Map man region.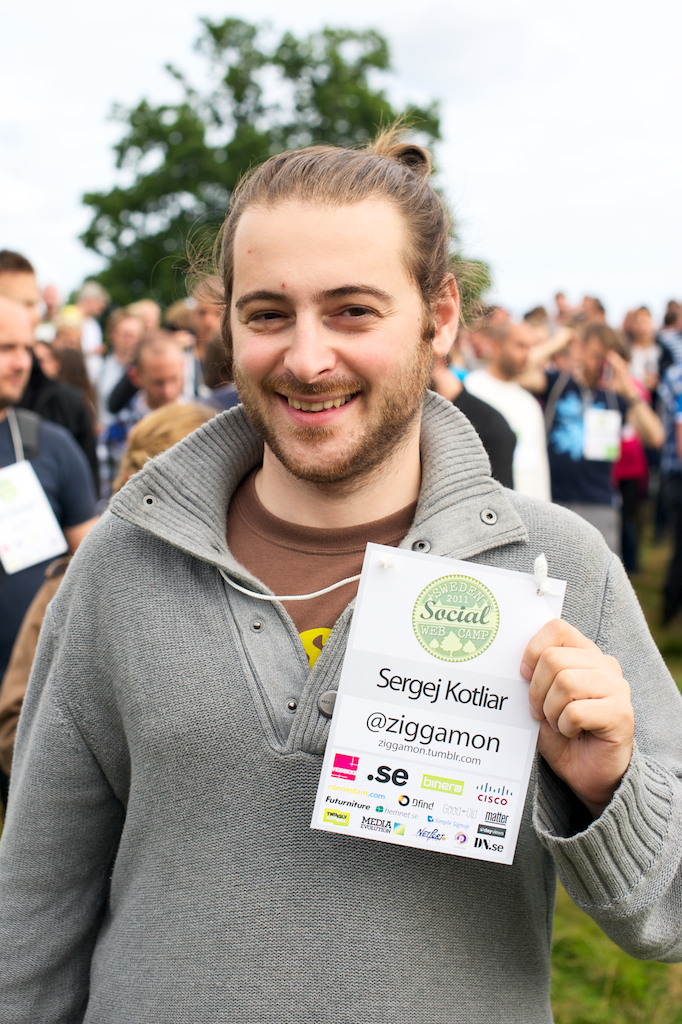
Mapped to [651, 300, 681, 508].
